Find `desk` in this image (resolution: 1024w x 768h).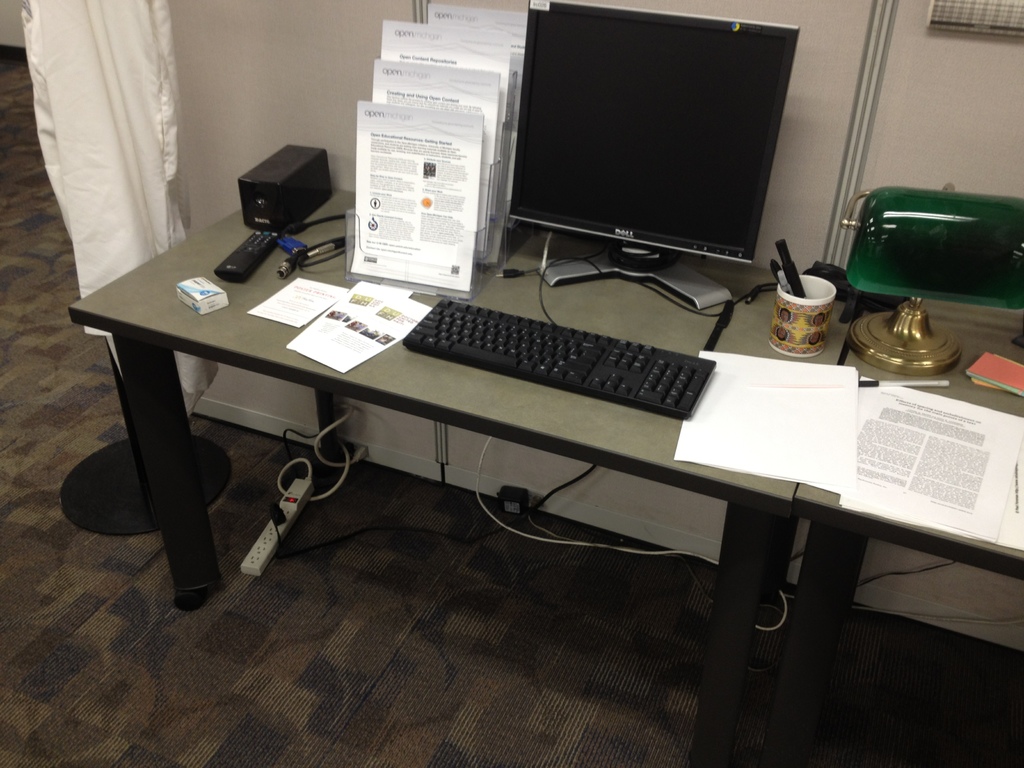
68 190 1023 767.
